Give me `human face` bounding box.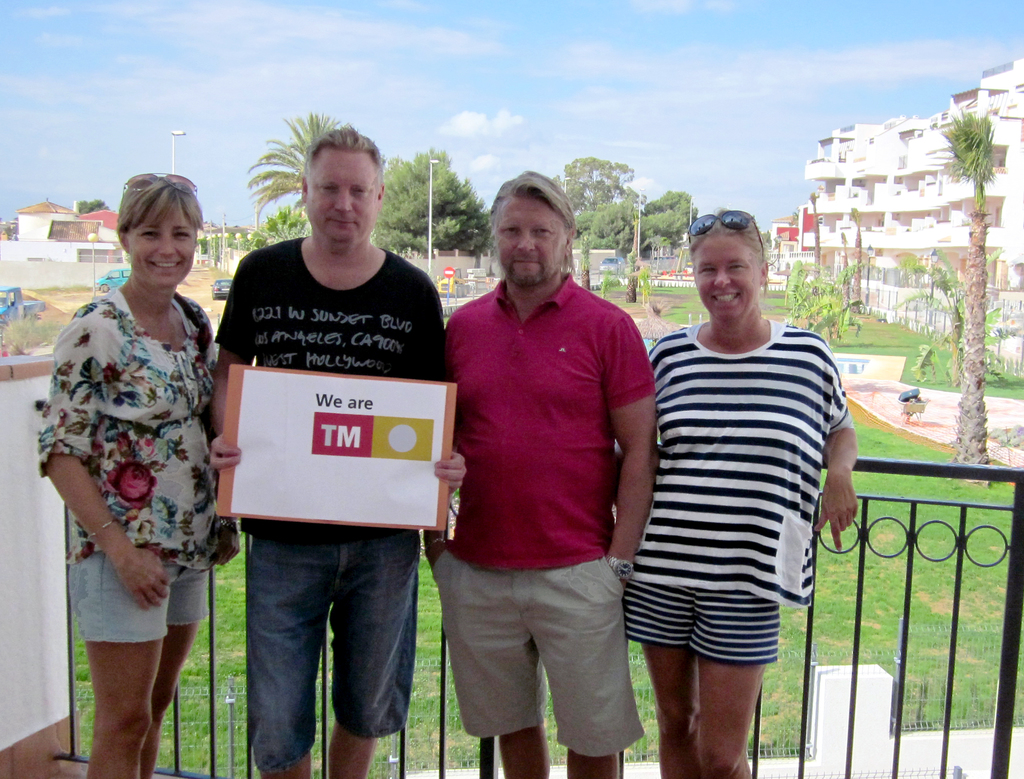
(left=307, top=148, right=378, bottom=242).
